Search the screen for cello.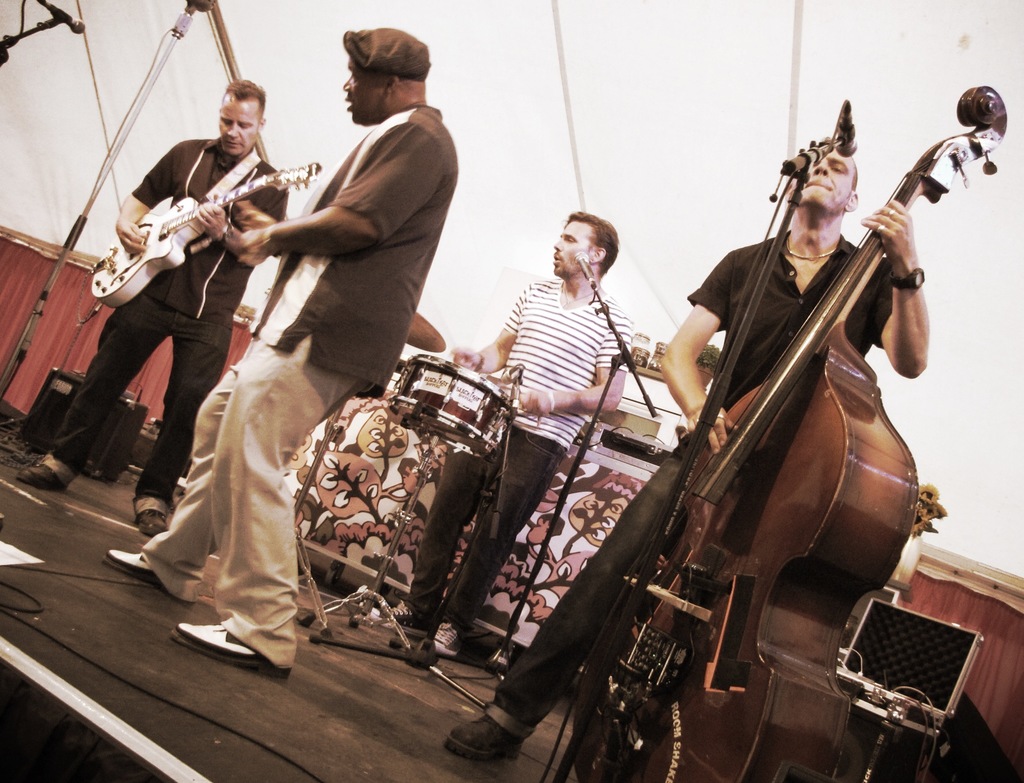
Found at pyautogui.locateOnScreen(568, 78, 1023, 782).
